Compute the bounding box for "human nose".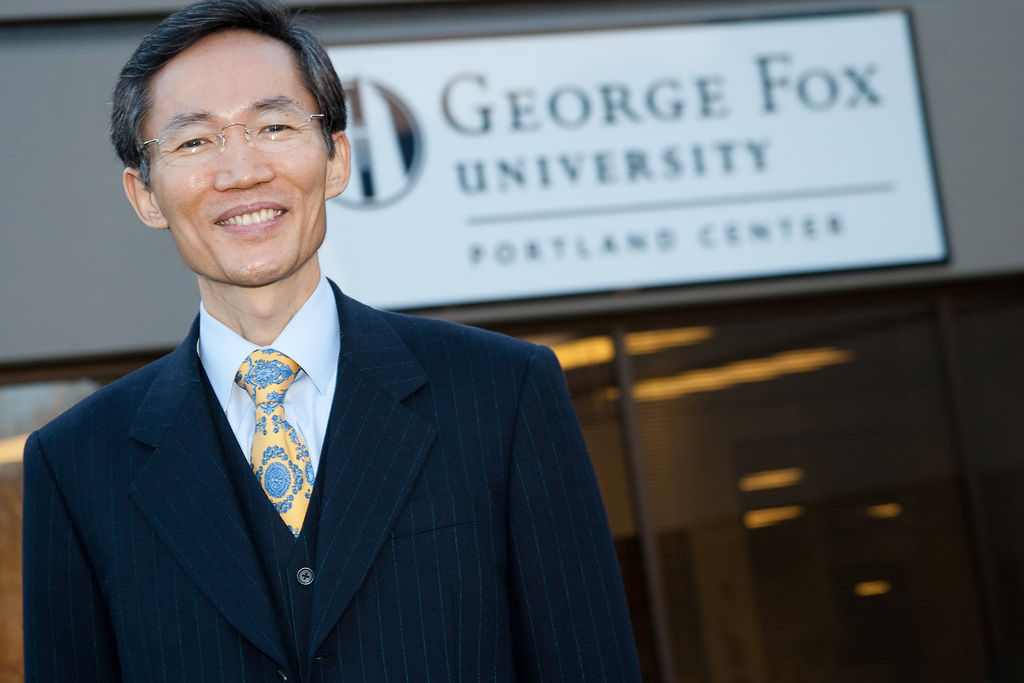
crop(215, 126, 274, 193).
